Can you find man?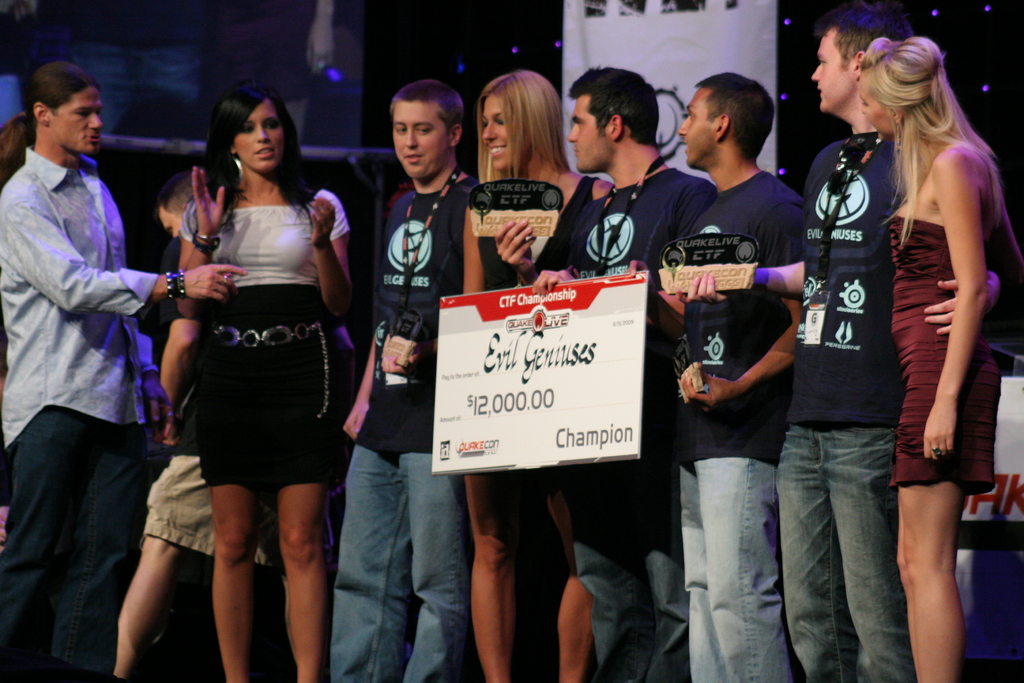
Yes, bounding box: x1=636 y1=74 x2=806 y2=682.
